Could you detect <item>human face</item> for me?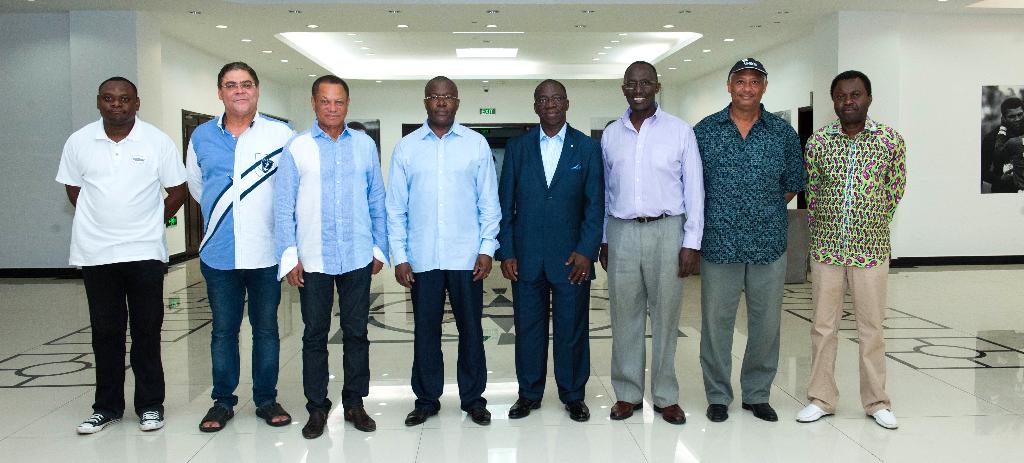
Detection result: 533/81/568/133.
